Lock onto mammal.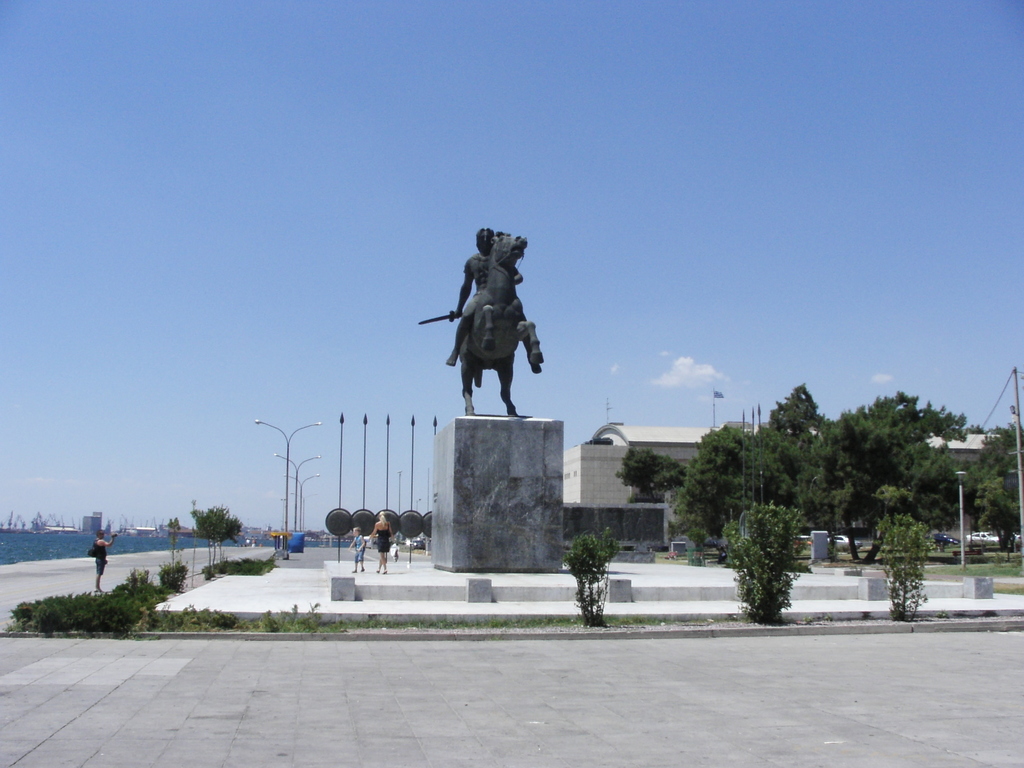
Locked: l=461, t=232, r=553, b=413.
